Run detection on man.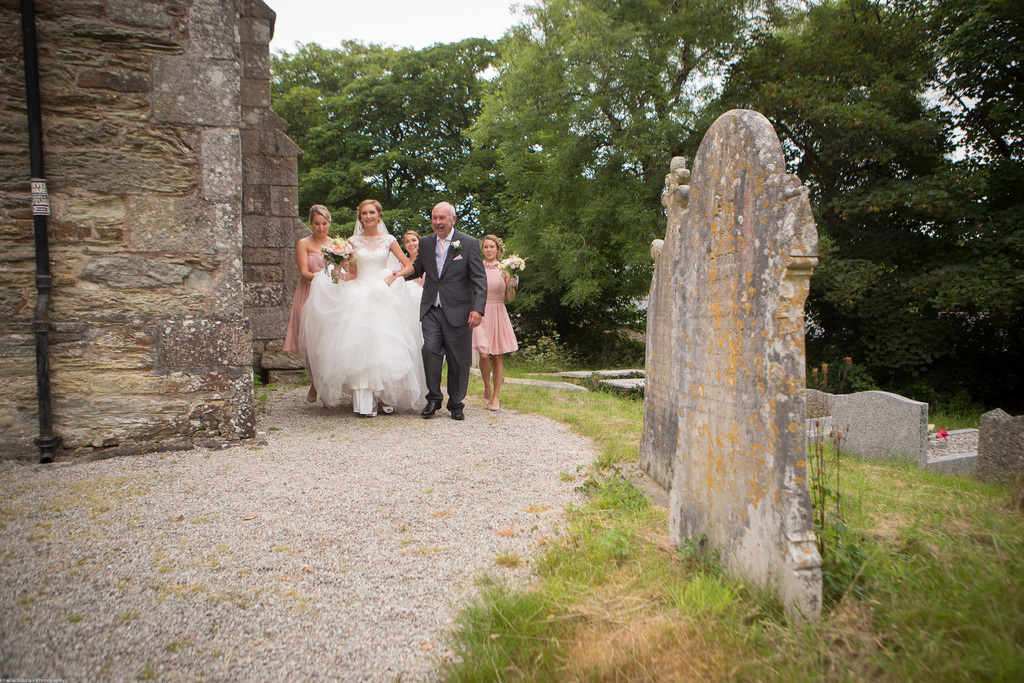
Result: select_region(408, 197, 486, 429).
